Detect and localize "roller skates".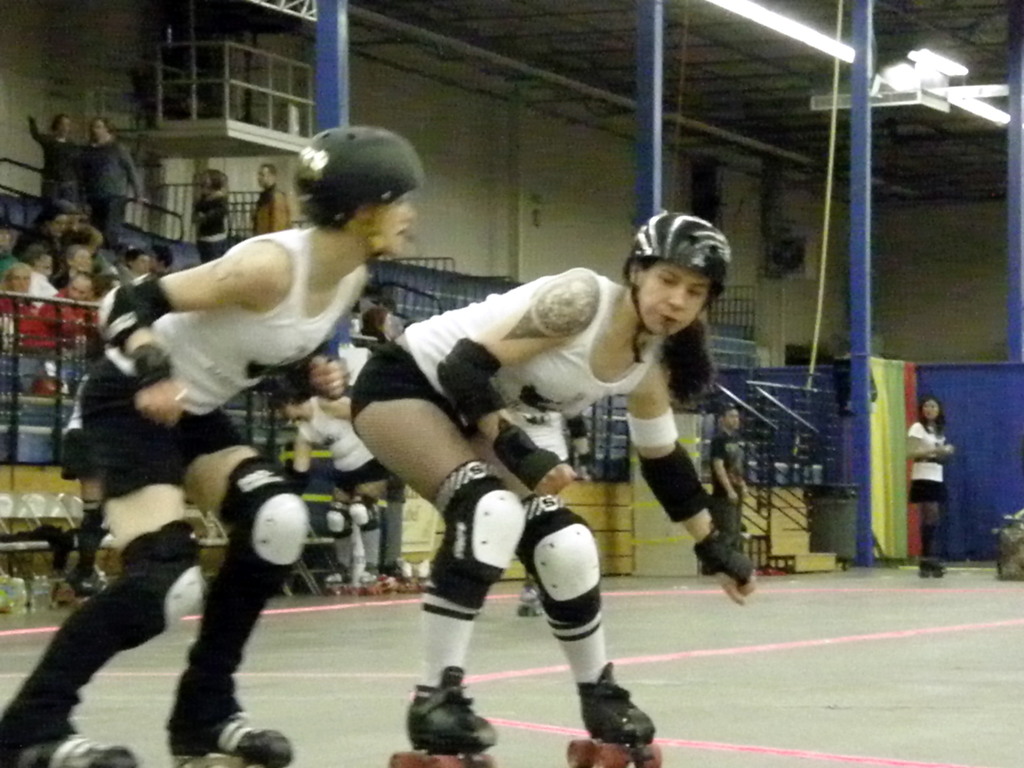
Localized at (387,666,497,767).
